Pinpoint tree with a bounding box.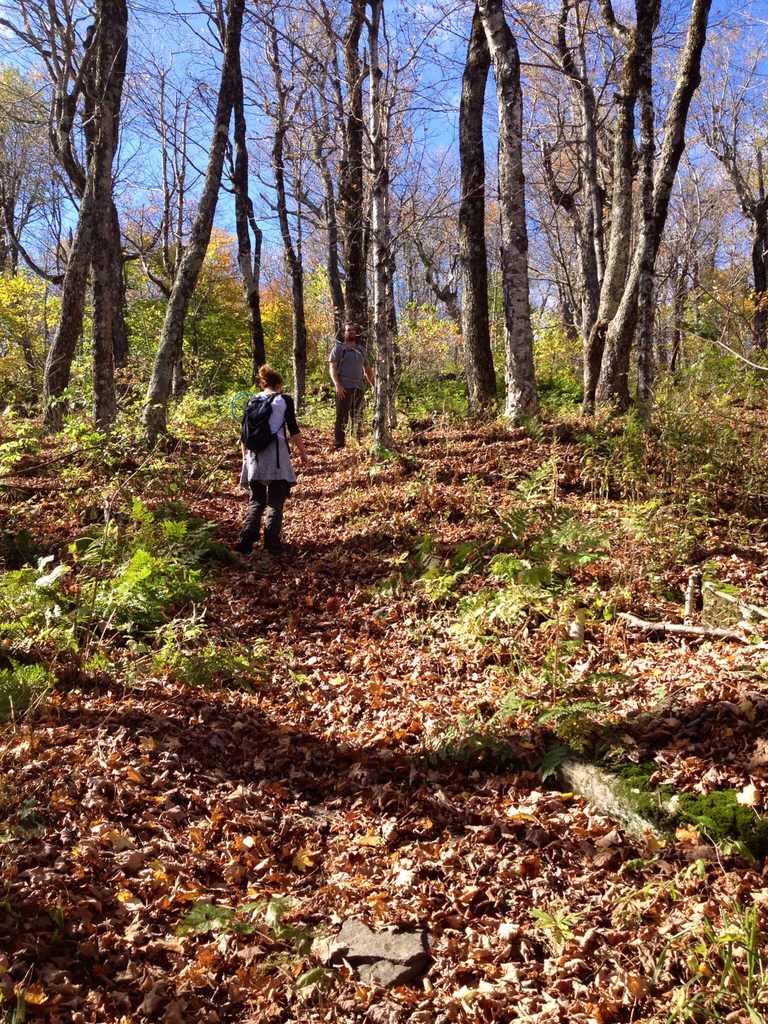
413/0/578/424.
